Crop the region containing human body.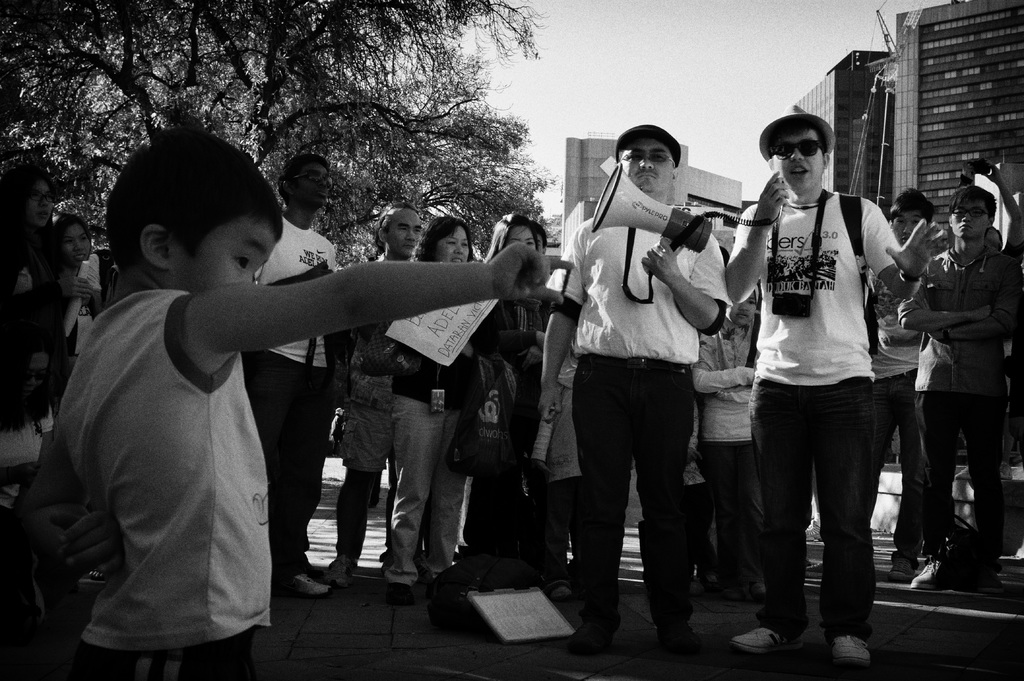
Crop region: 266:218:344:588.
